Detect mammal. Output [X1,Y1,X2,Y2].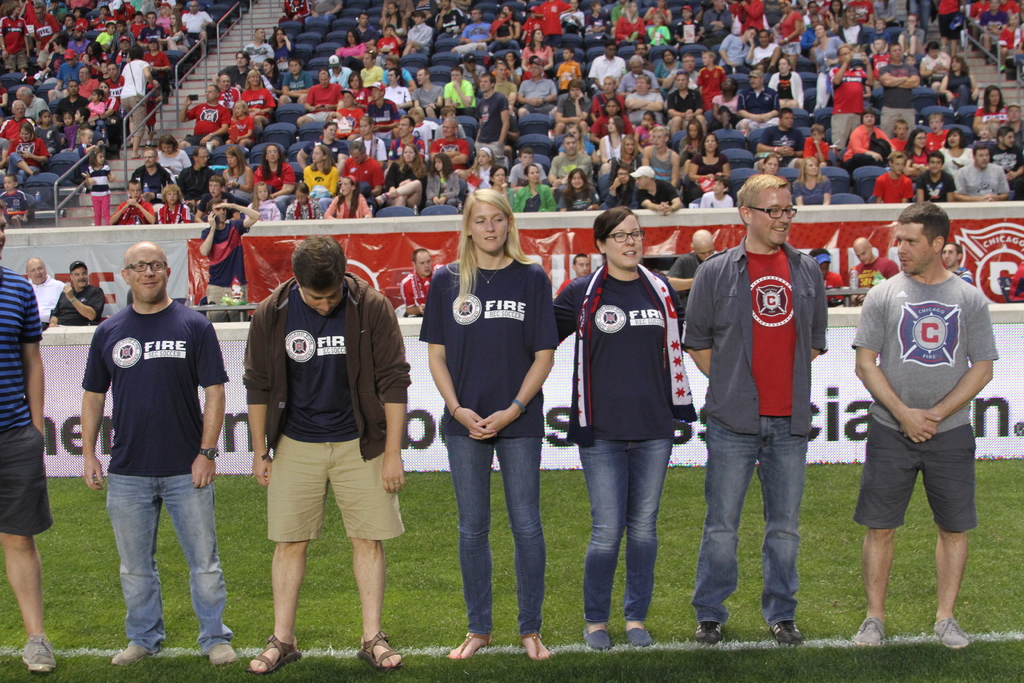
[685,176,831,646].
